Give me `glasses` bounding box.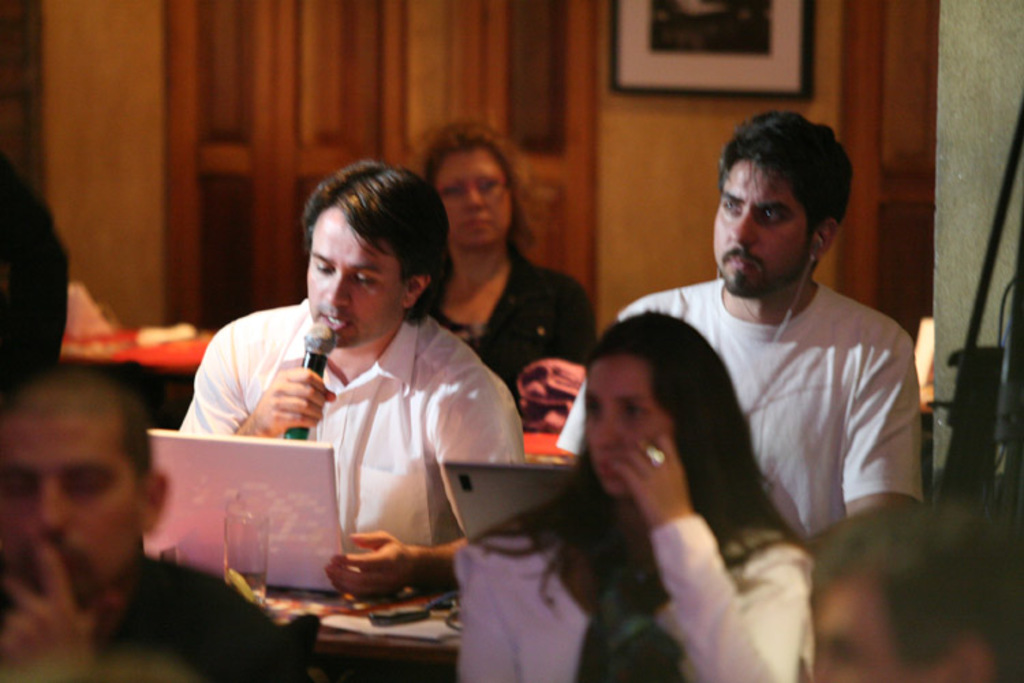
437 179 508 212.
